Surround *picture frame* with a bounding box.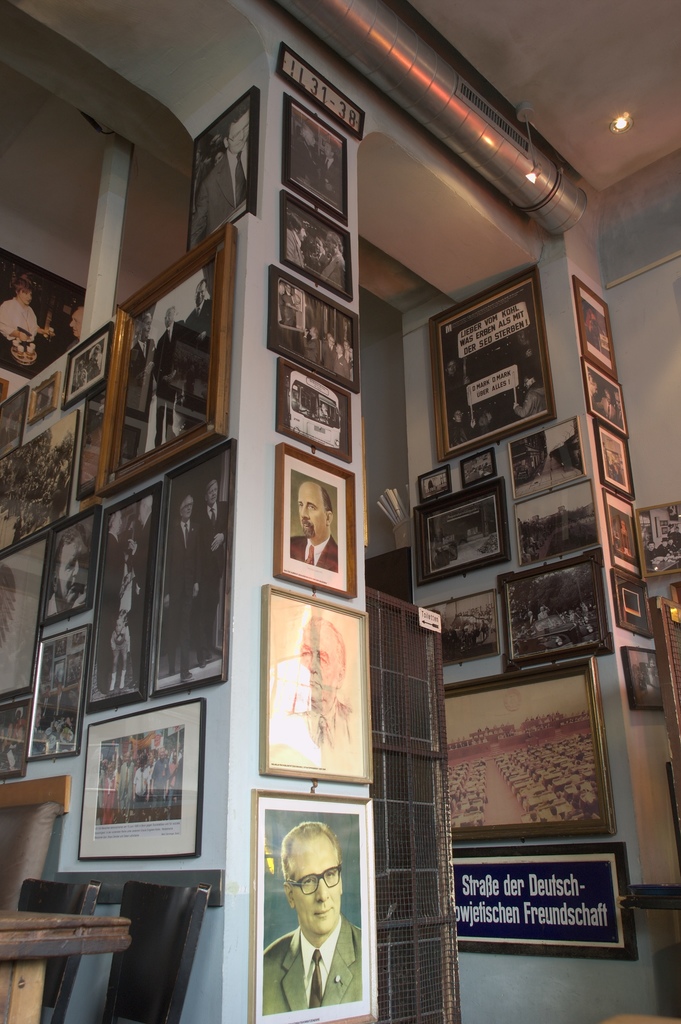
73 385 108 504.
